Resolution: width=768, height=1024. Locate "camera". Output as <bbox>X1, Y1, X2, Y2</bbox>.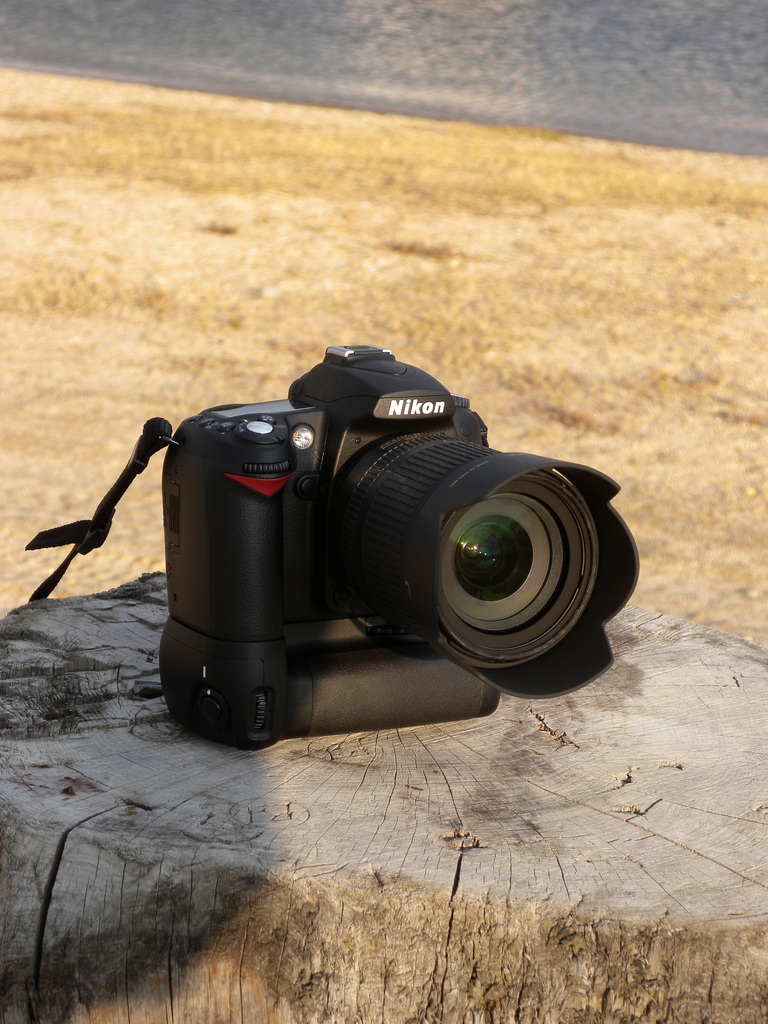
<bbox>165, 340, 639, 753</bbox>.
